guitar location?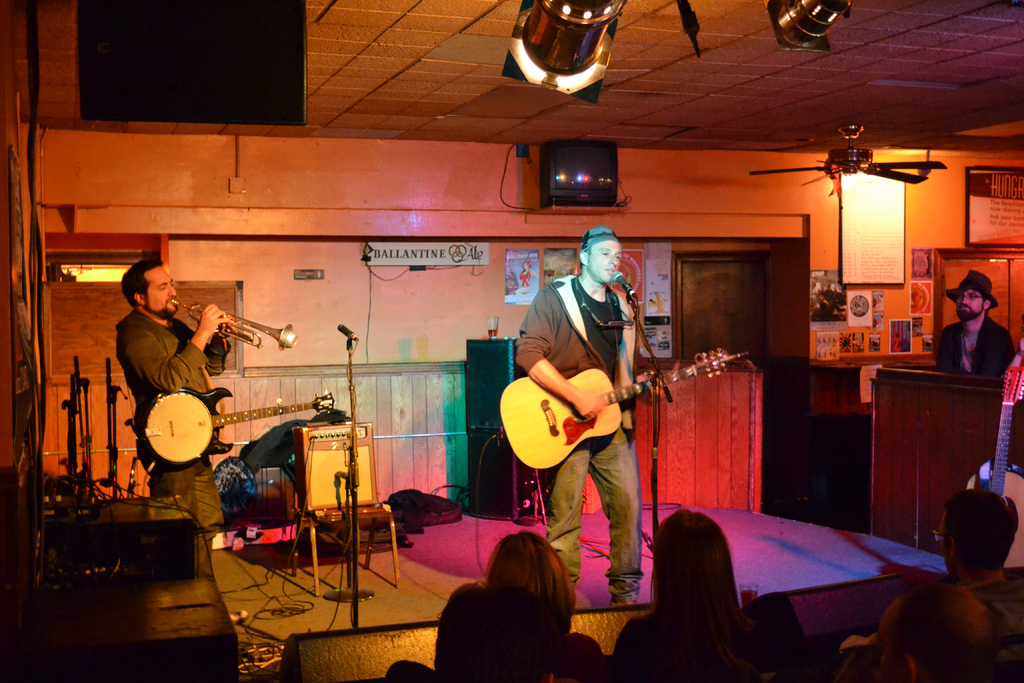
box(988, 366, 1022, 566)
